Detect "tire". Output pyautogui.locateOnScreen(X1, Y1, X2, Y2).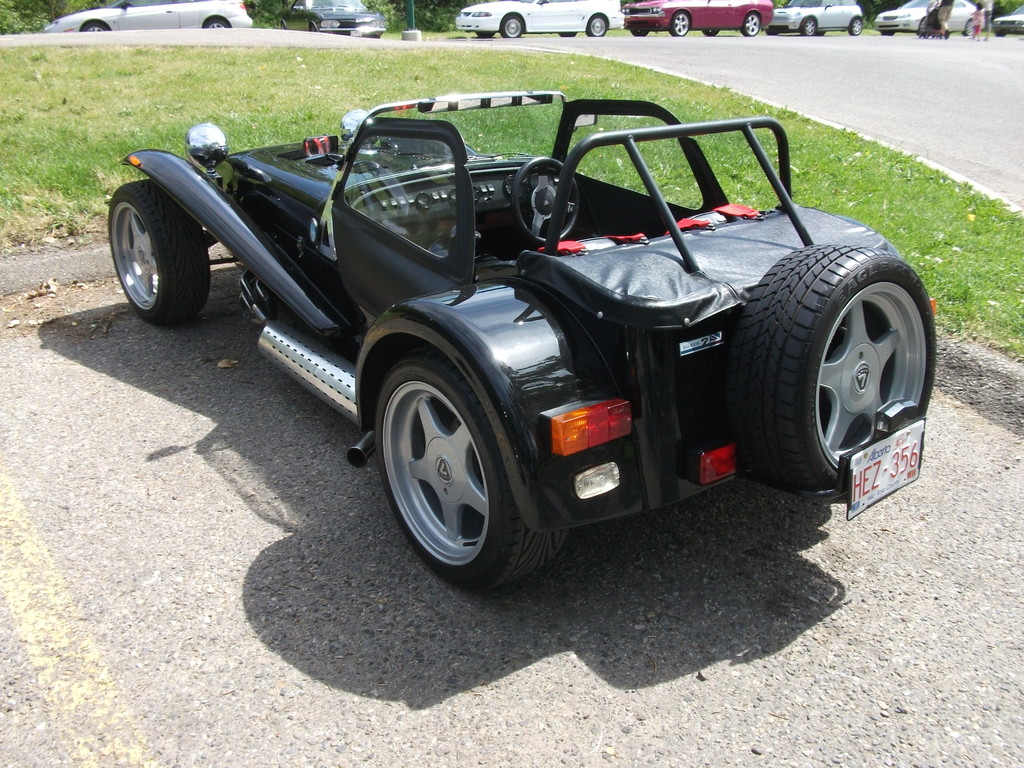
pyautogui.locateOnScreen(559, 31, 577, 38).
